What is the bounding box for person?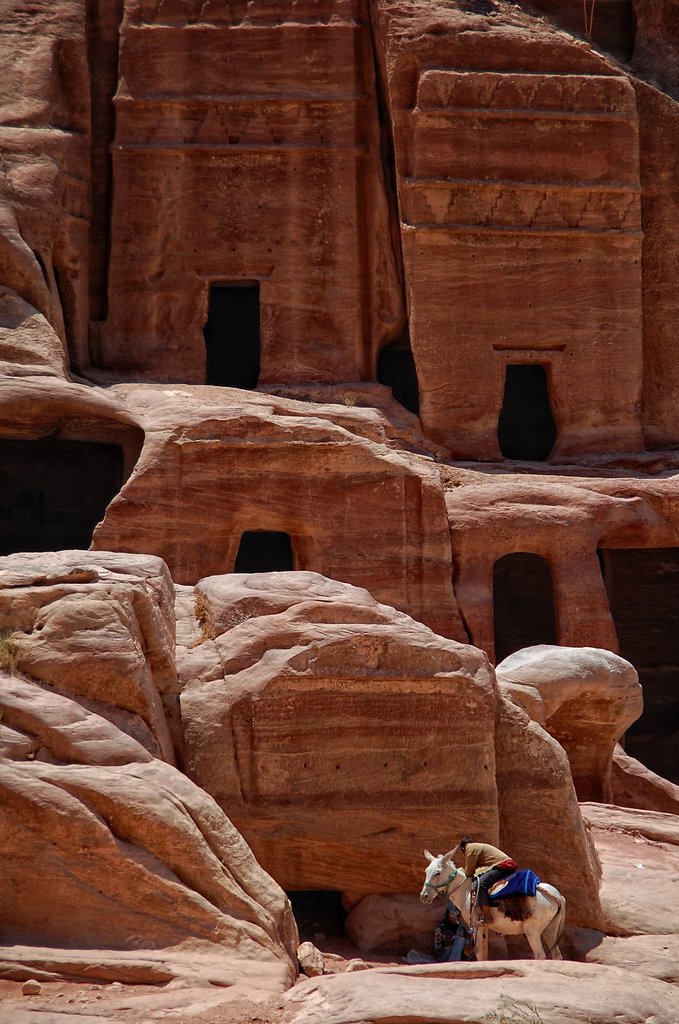
bbox=(459, 836, 514, 935).
